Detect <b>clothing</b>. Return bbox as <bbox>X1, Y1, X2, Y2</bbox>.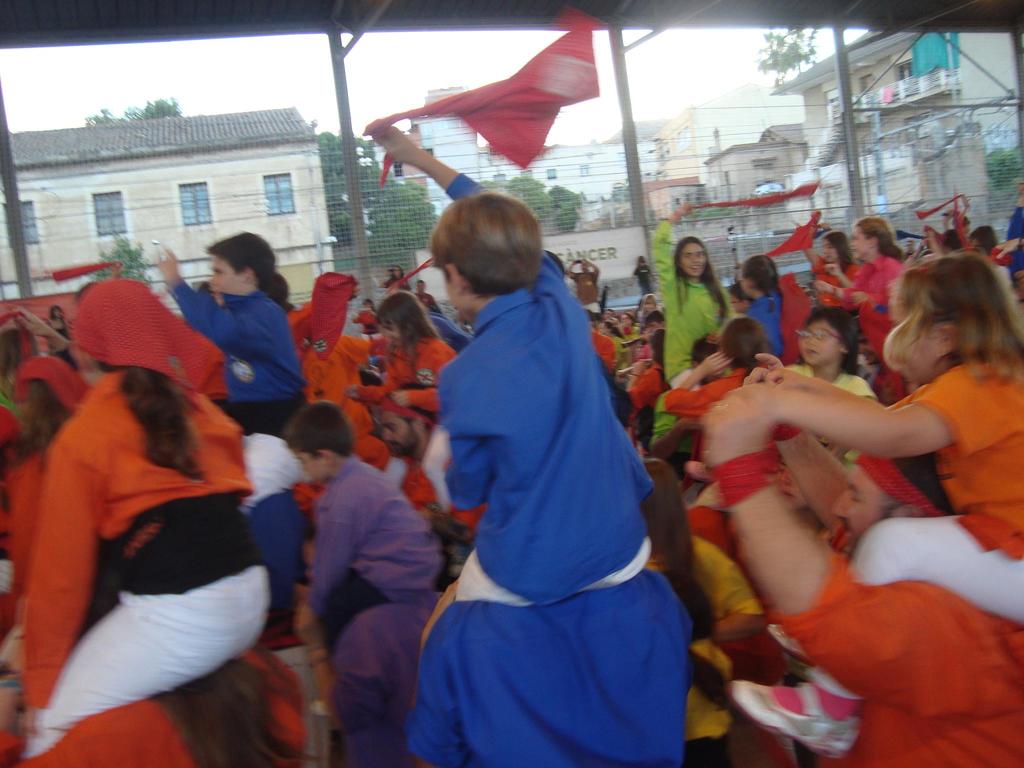
<bbox>303, 455, 451, 648</bbox>.
